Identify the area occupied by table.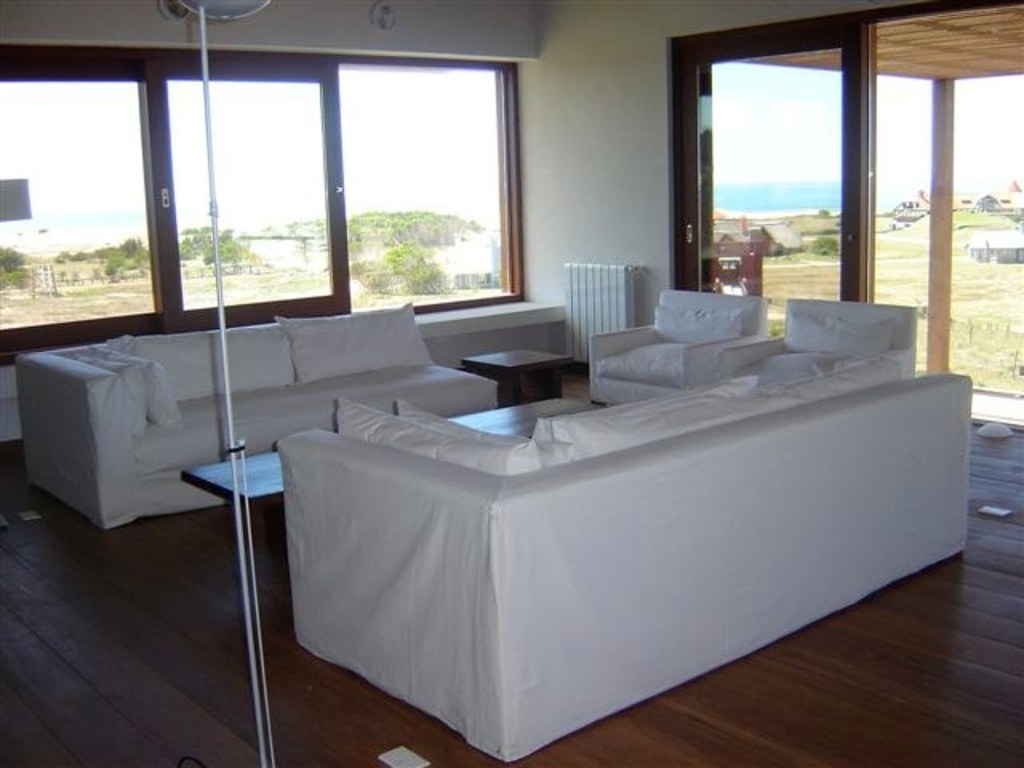
Area: [left=181, top=394, right=606, bottom=506].
